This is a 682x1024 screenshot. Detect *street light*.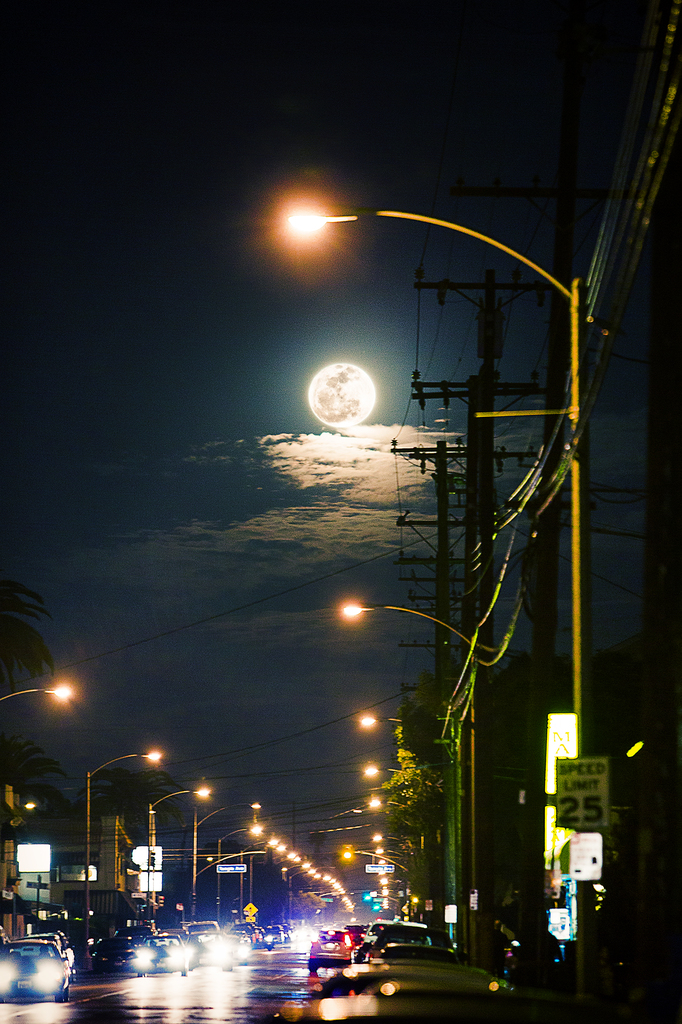
x1=0, y1=674, x2=72, y2=711.
